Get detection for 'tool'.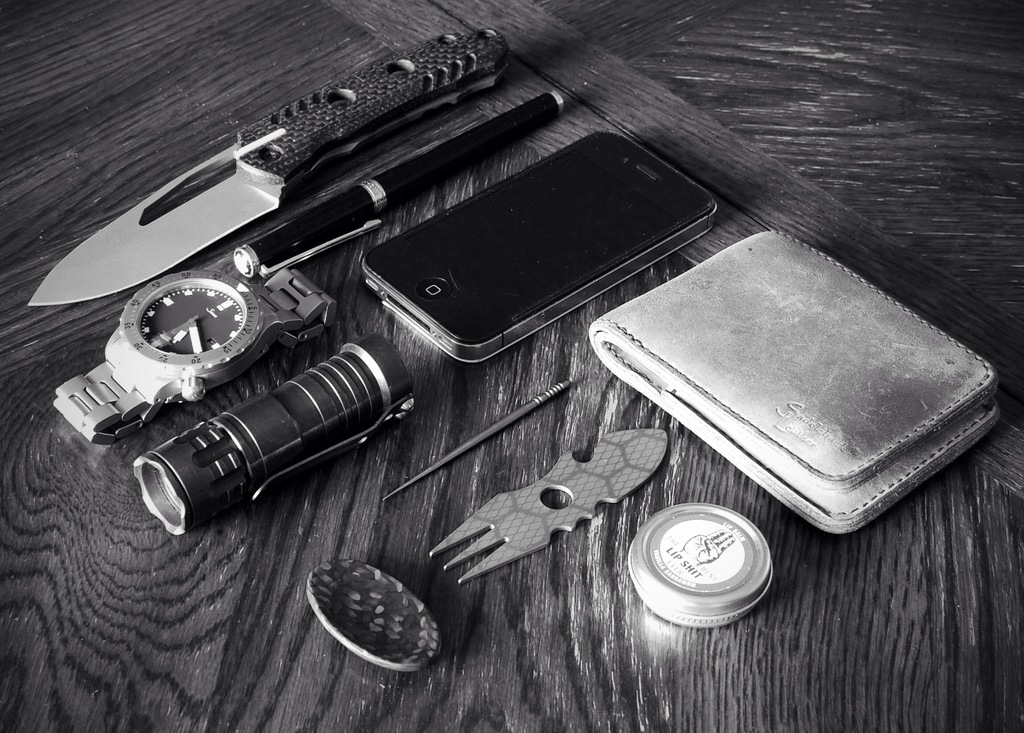
Detection: l=125, t=337, r=405, b=535.
